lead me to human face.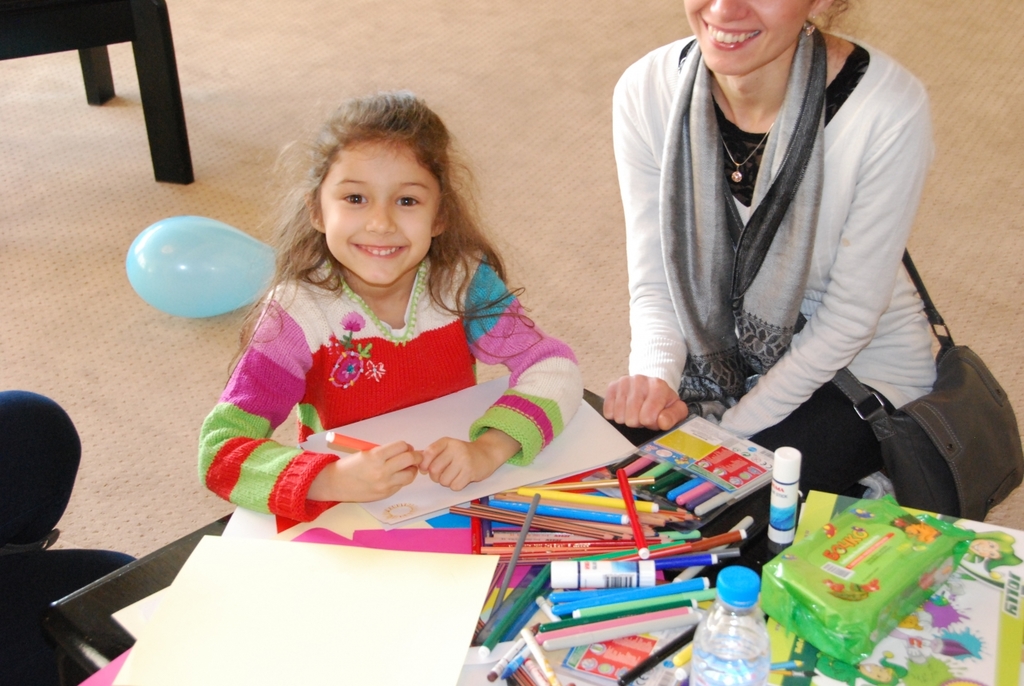
Lead to [678, 0, 810, 74].
